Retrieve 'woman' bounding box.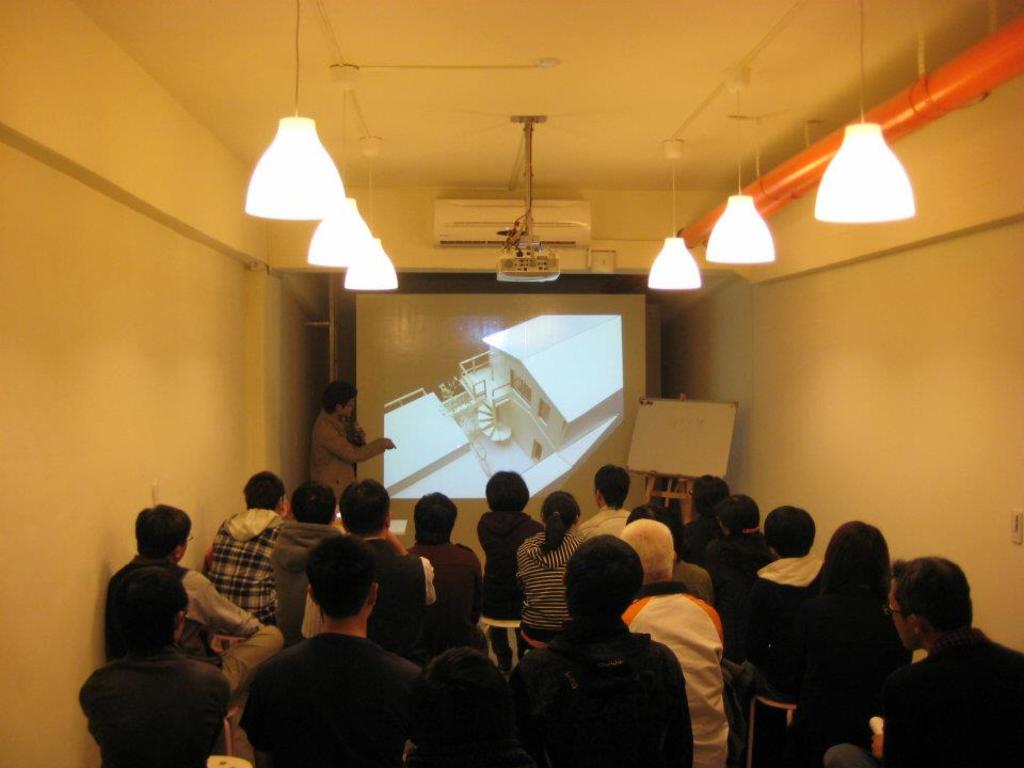
Bounding box: [x1=478, y1=465, x2=547, y2=673].
